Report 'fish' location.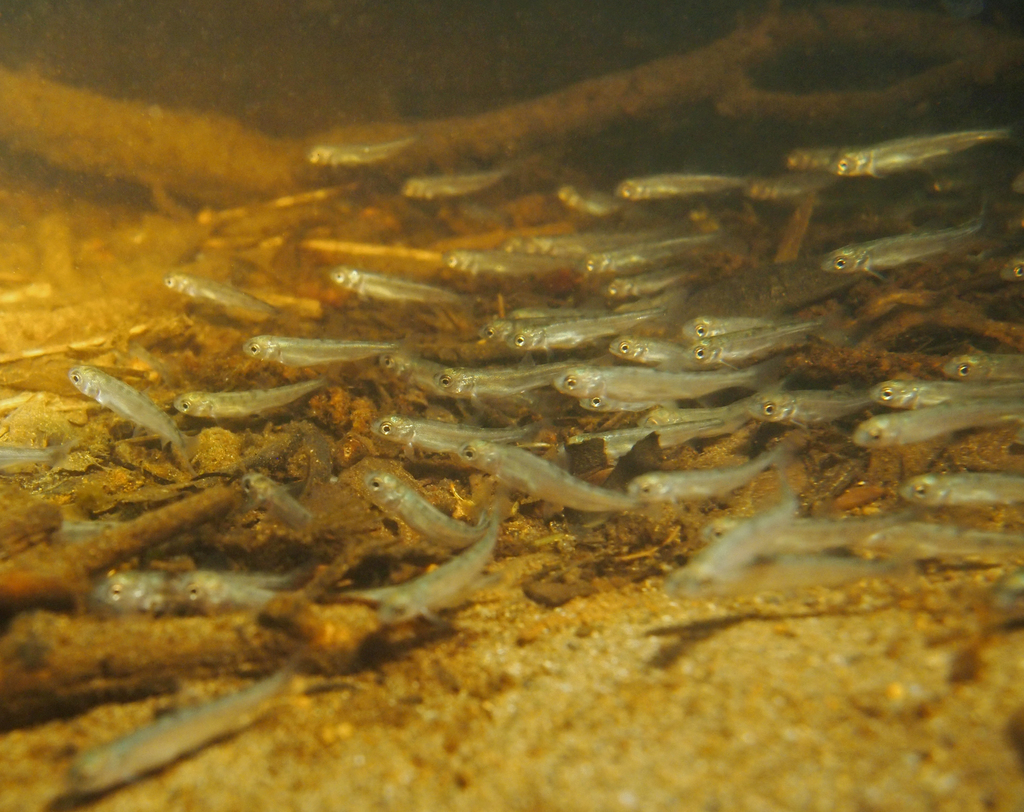
Report: (183, 576, 273, 612).
